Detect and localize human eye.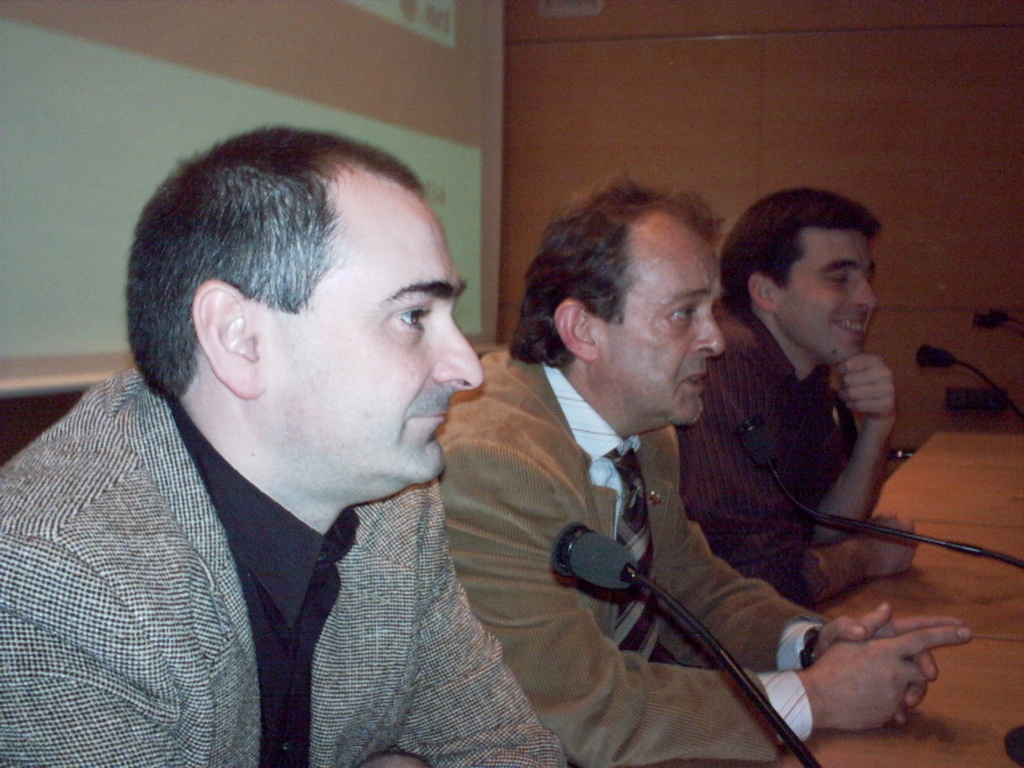
Localized at detection(667, 300, 695, 324).
